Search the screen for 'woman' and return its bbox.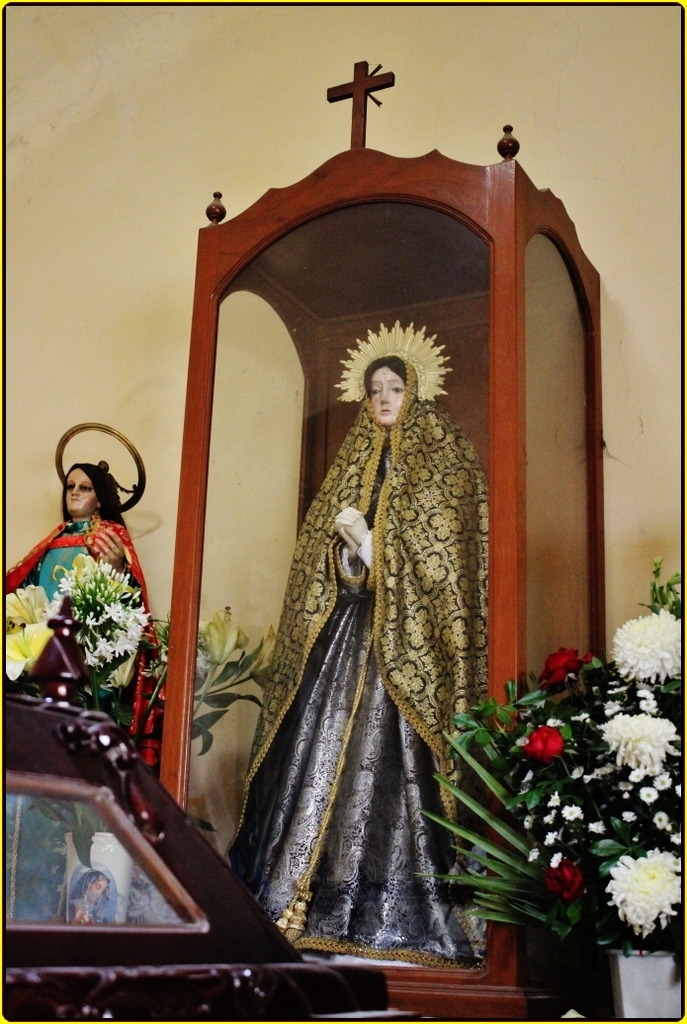
Found: (x1=256, y1=350, x2=497, y2=954).
